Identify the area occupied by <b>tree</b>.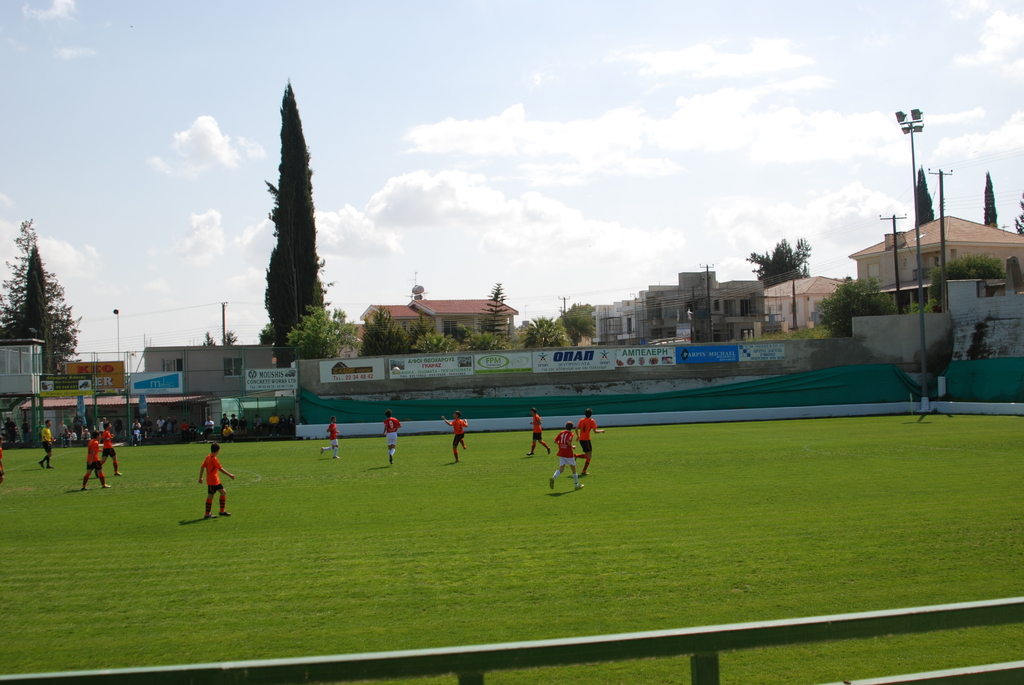
Area: 909, 162, 940, 231.
